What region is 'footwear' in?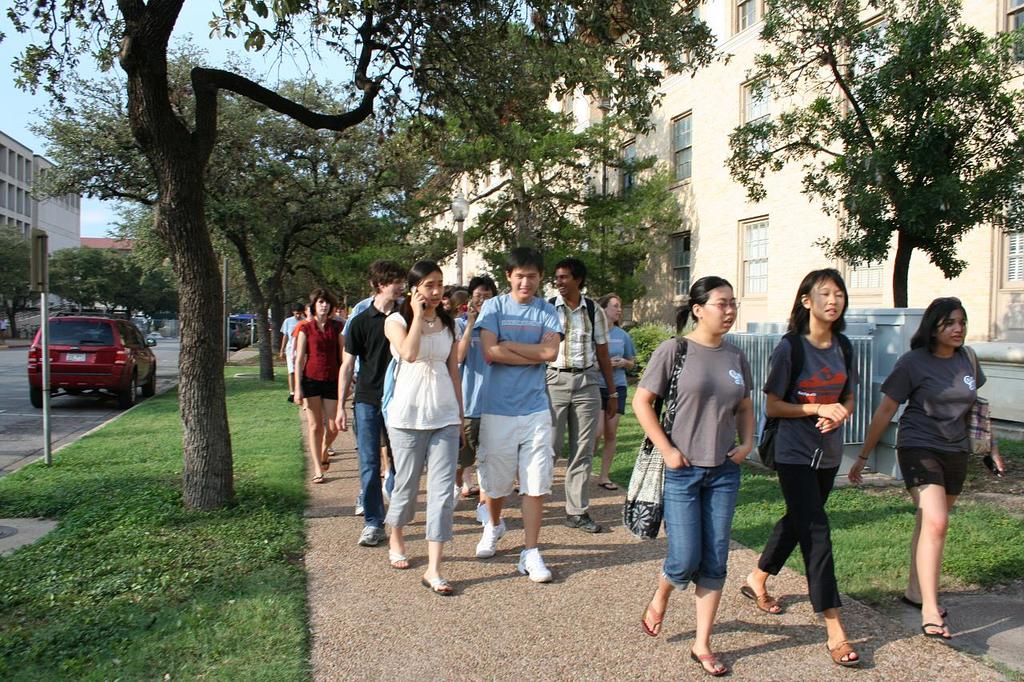
crop(563, 510, 602, 532).
